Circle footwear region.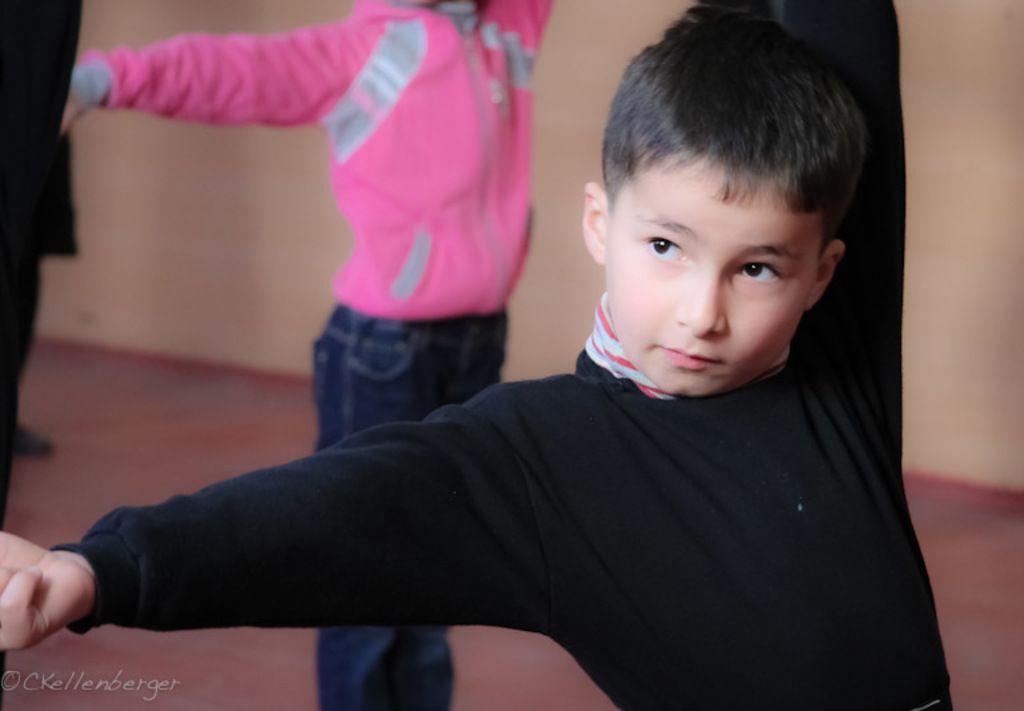
Region: (7, 422, 55, 456).
